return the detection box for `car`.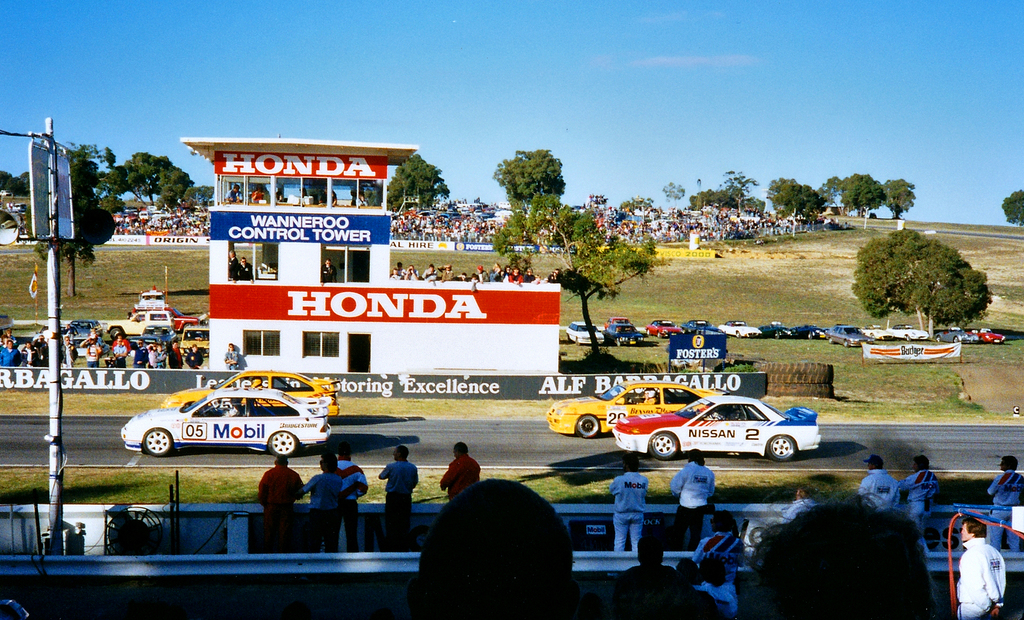
{"left": 936, "top": 327, "right": 979, "bottom": 342}.
